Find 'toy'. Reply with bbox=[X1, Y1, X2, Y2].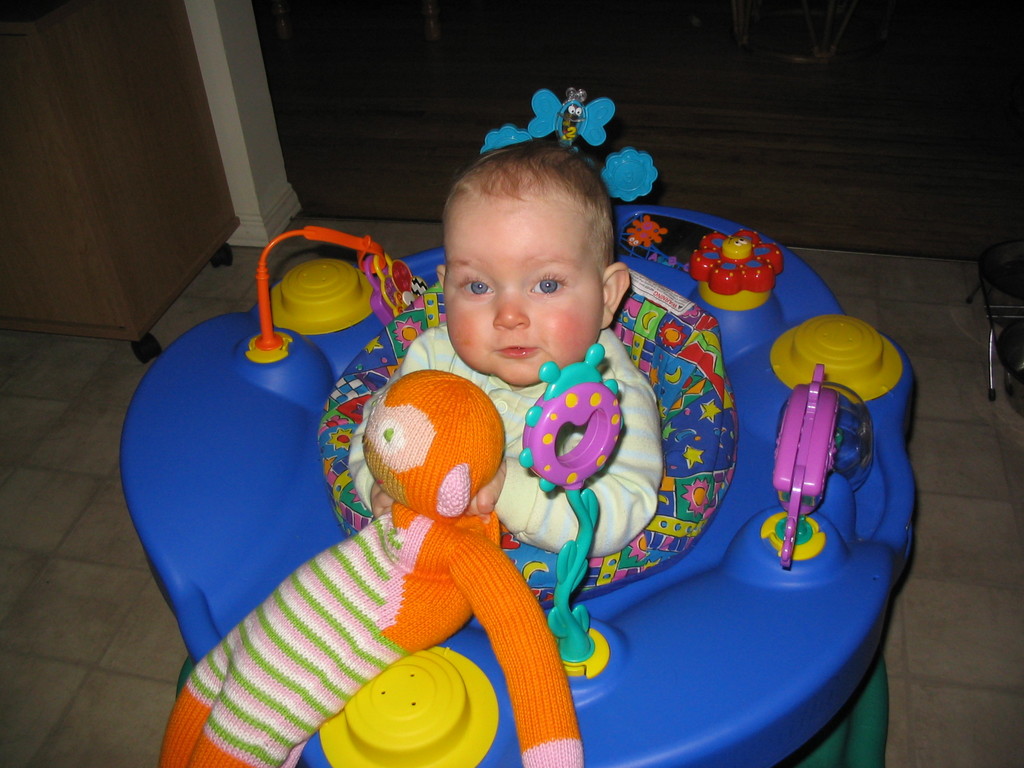
bbox=[605, 145, 660, 203].
